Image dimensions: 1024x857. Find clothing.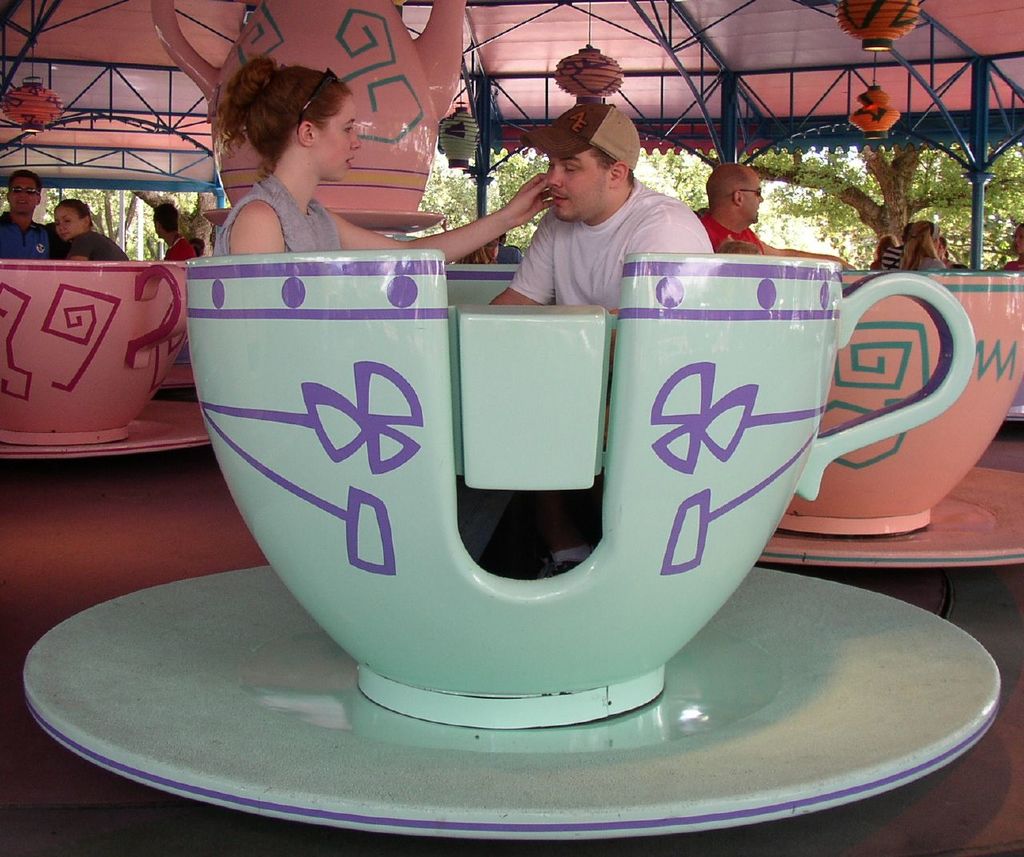
box(159, 235, 194, 262).
